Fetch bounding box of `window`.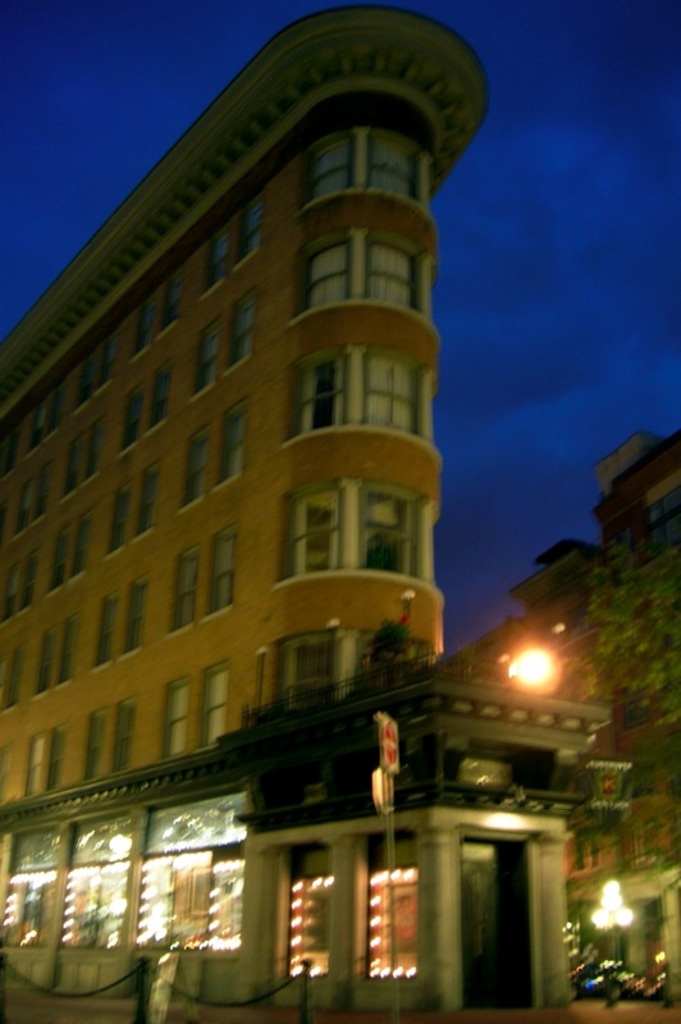
Bbox: bbox(218, 388, 250, 489).
